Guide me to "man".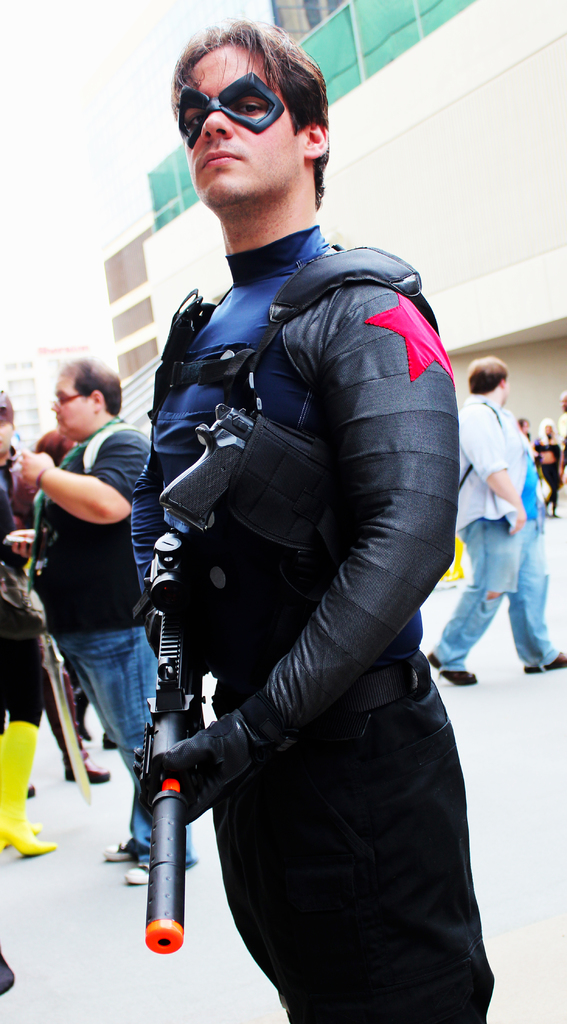
Guidance: select_region(12, 357, 199, 891).
